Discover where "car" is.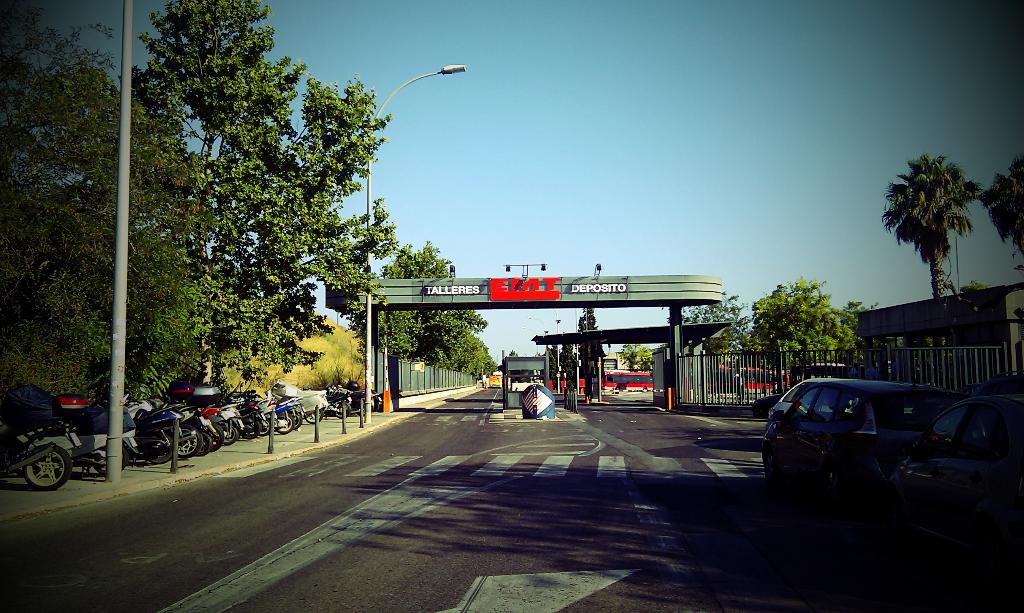
Discovered at pyautogui.locateOnScreen(765, 378, 943, 500).
